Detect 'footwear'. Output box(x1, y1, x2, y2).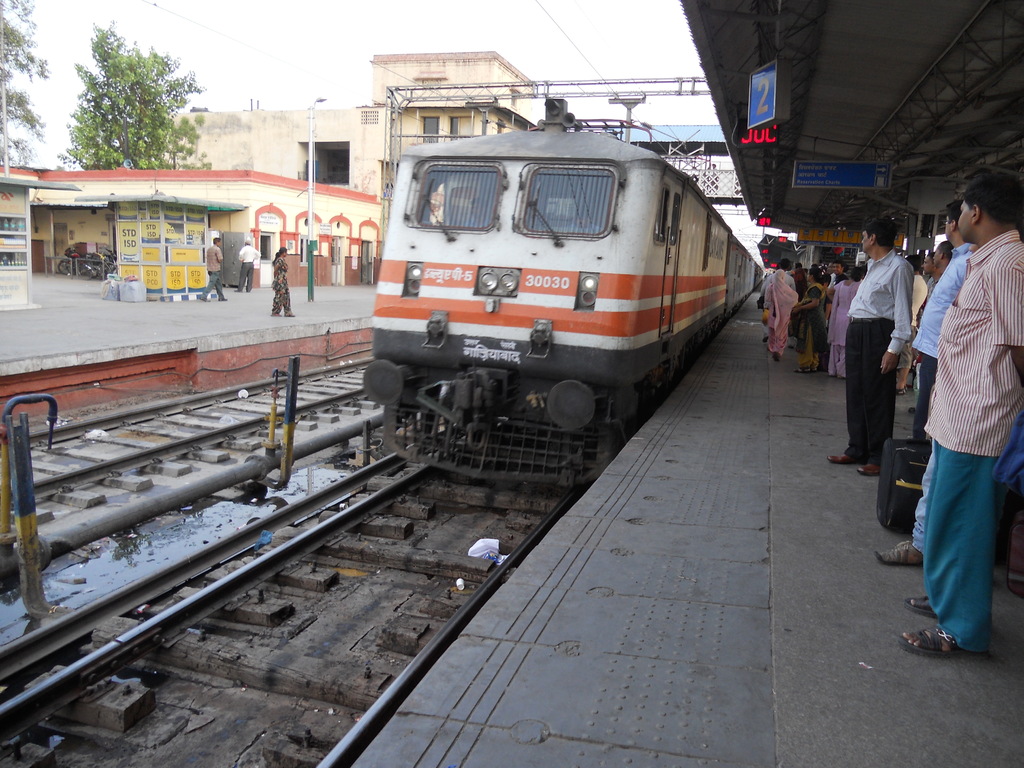
box(851, 460, 891, 479).
